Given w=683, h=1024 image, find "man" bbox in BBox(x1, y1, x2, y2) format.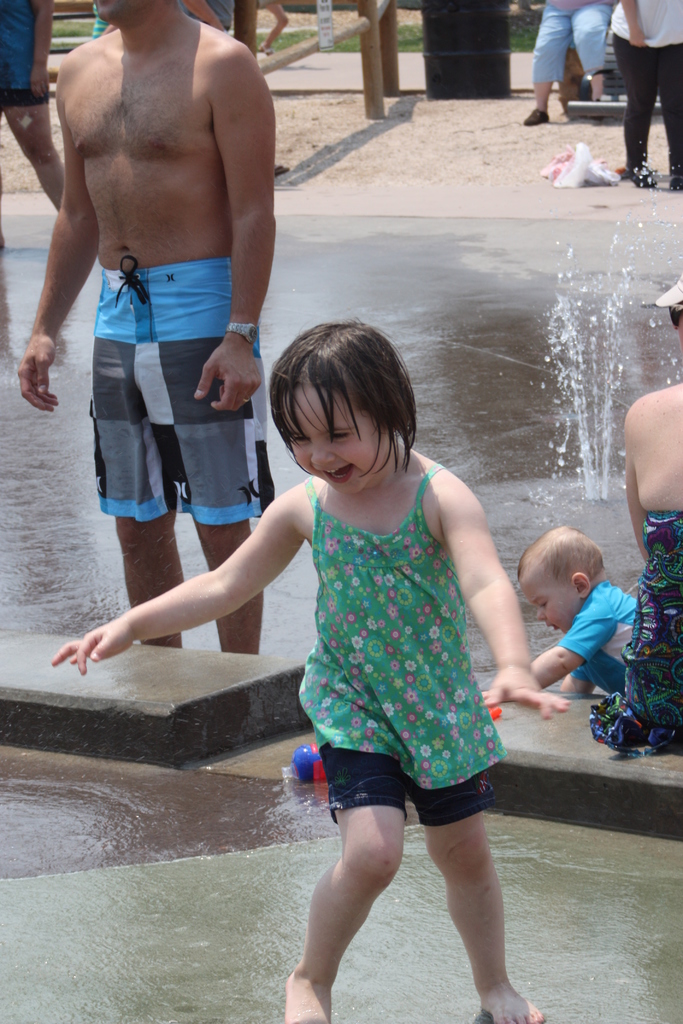
BBox(8, 0, 279, 657).
